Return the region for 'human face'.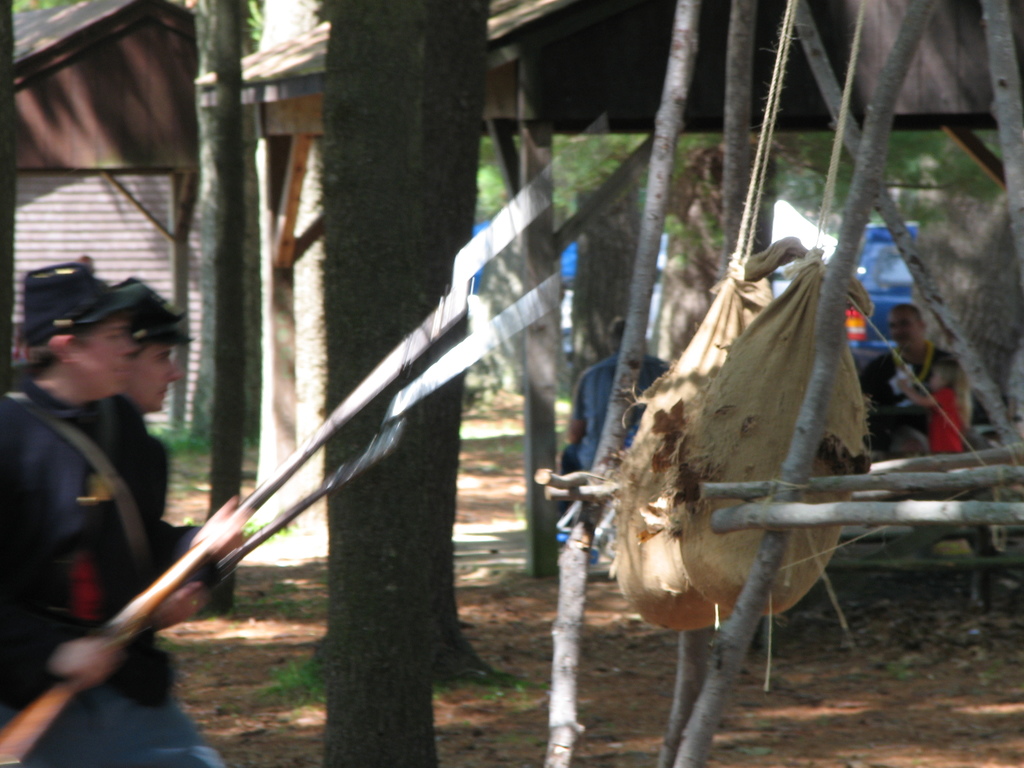
{"x1": 133, "y1": 349, "x2": 185, "y2": 410}.
